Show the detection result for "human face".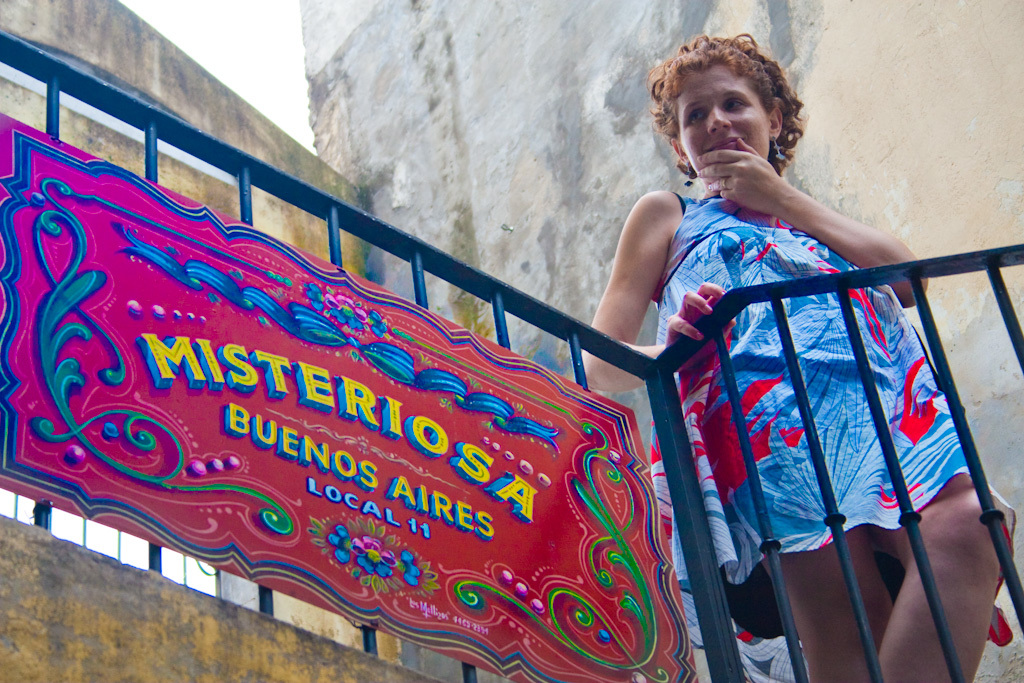
bbox(678, 71, 768, 182).
